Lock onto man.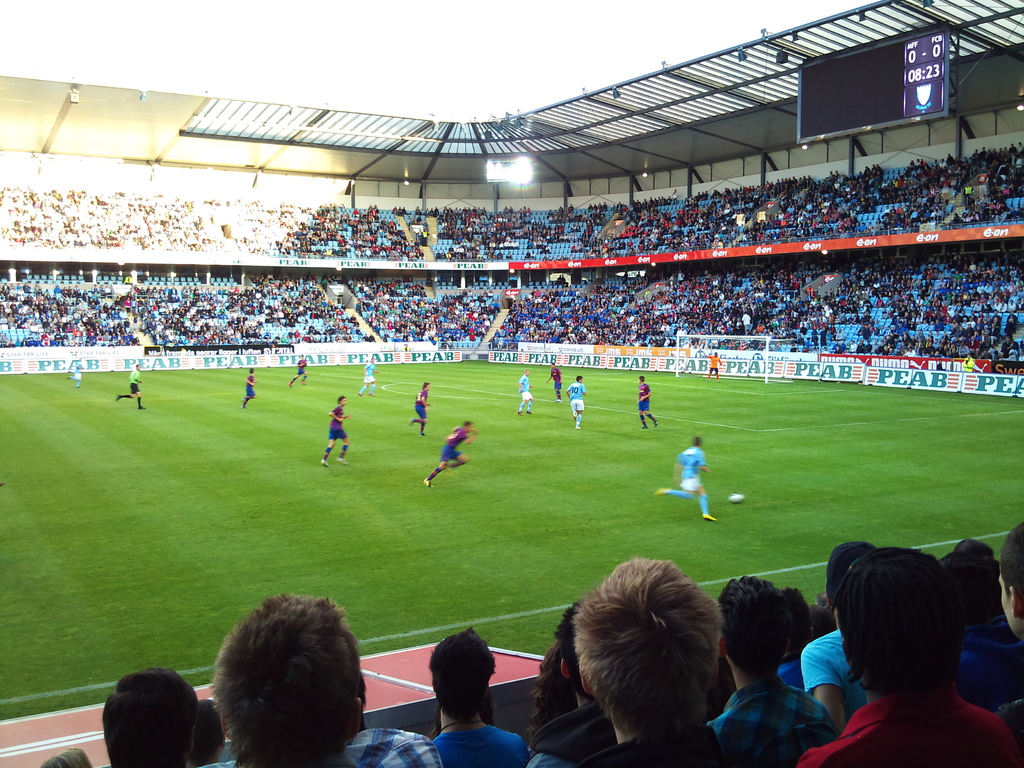
Locked: detection(704, 348, 724, 379).
